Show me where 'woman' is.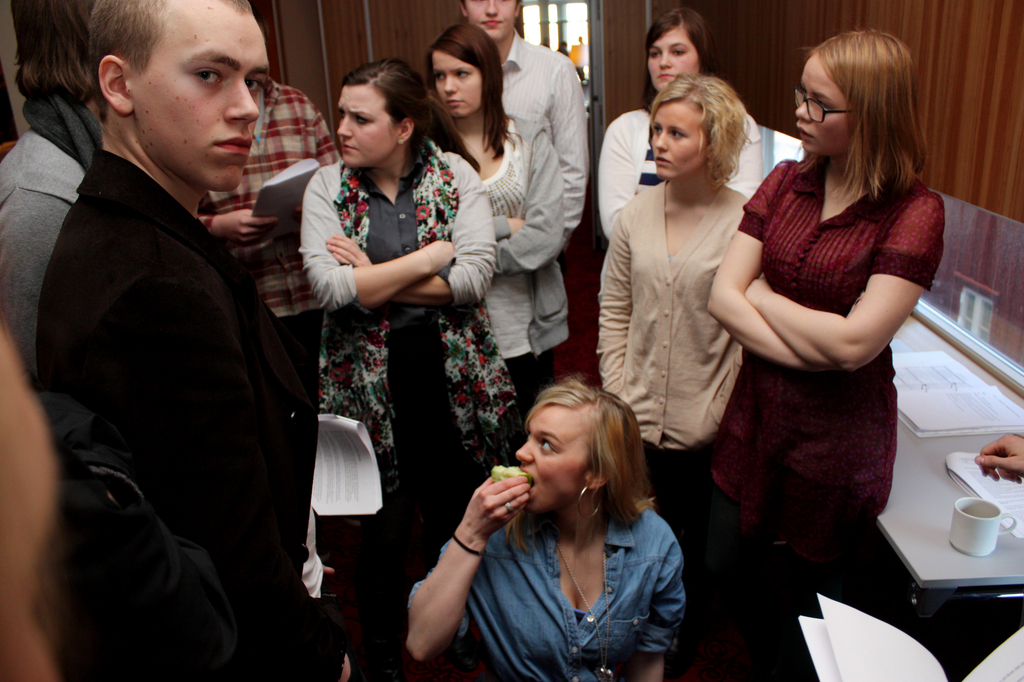
'woman' is at <region>441, 368, 702, 676</region>.
